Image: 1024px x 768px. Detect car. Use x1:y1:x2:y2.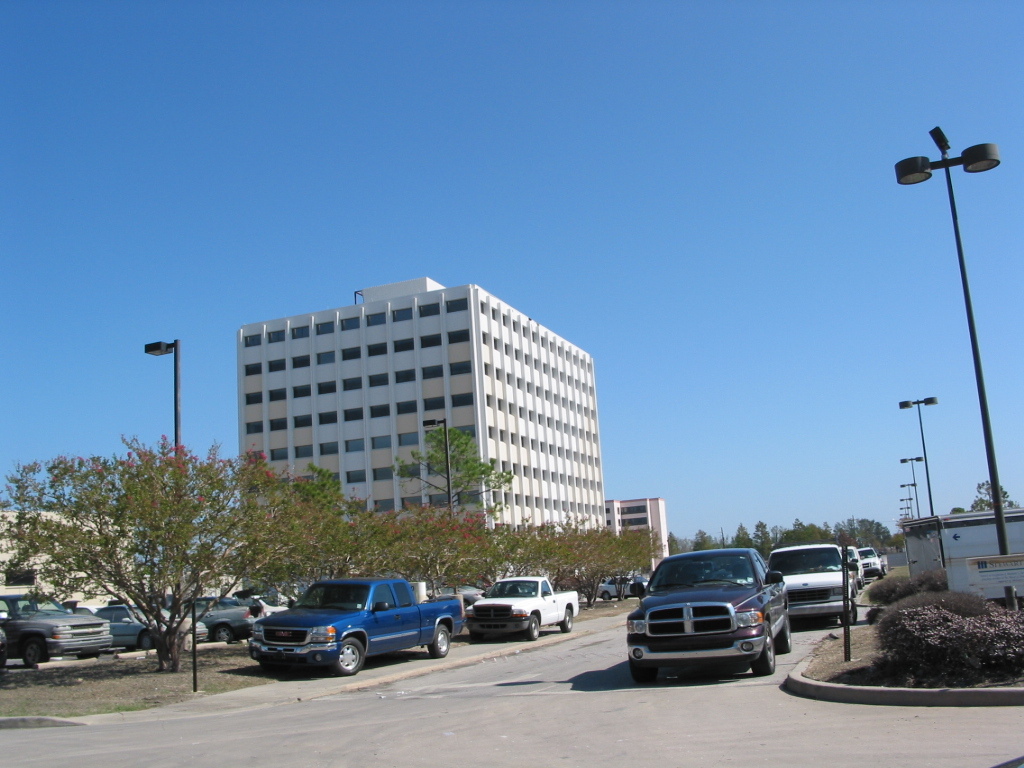
93:594:210:651.
